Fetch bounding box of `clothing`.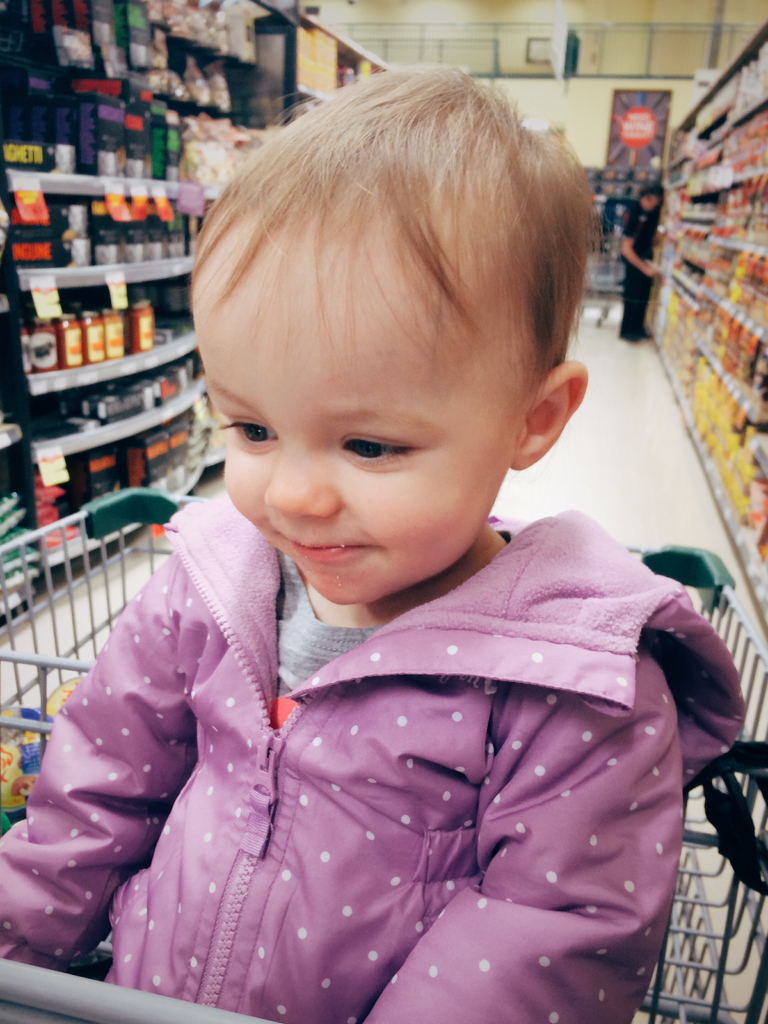
Bbox: rect(618, 206, 663, 332).
